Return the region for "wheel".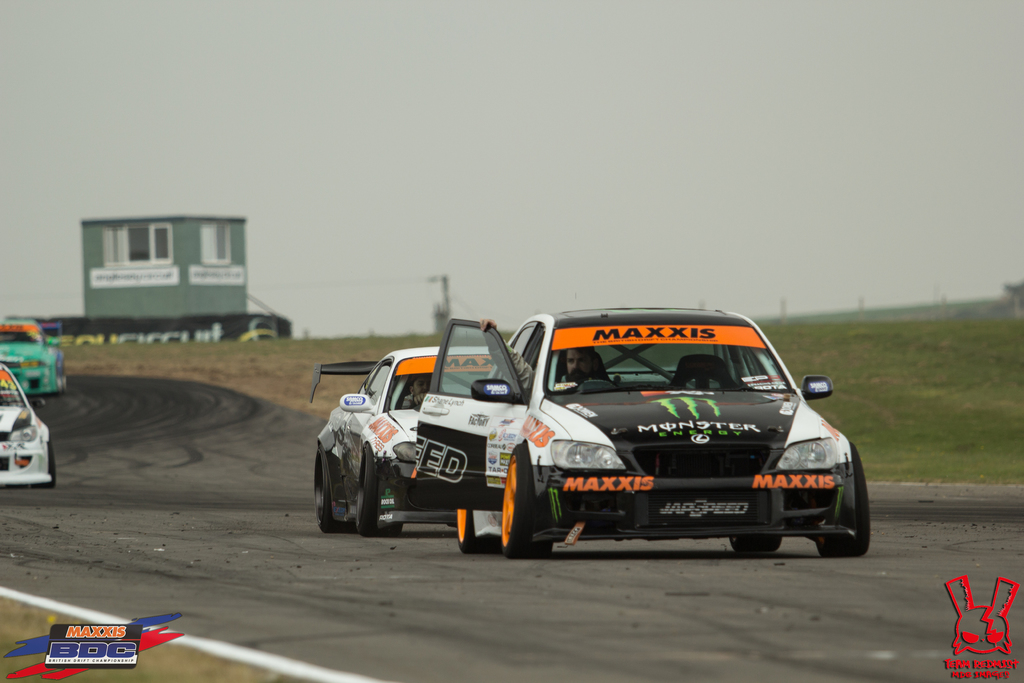
x1=499 y1=441 x2=554 y2=558.
